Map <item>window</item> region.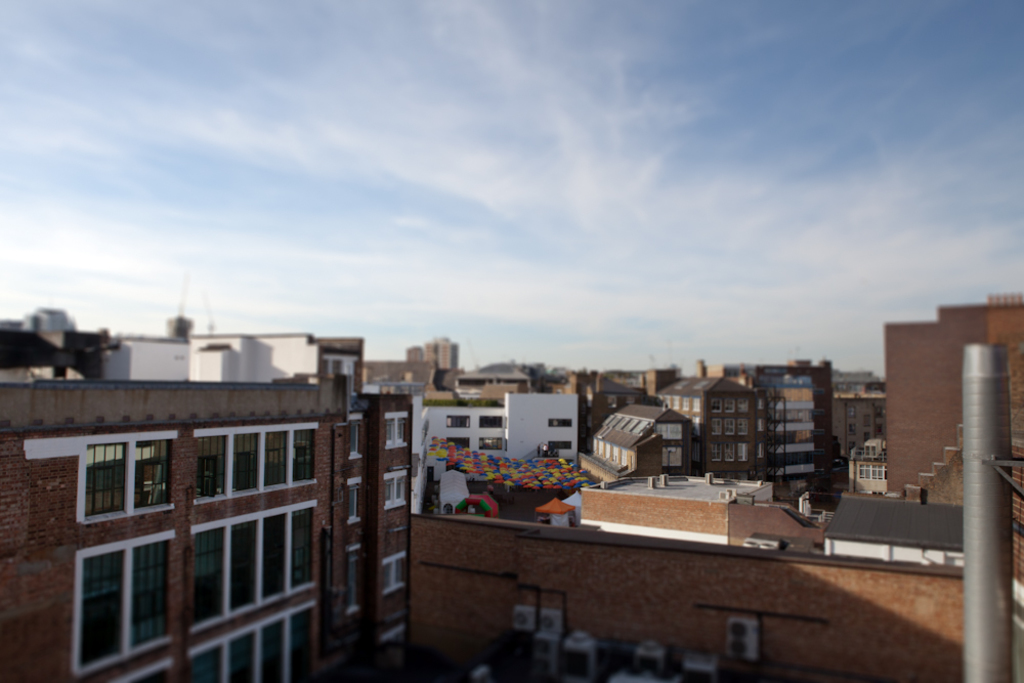
Mapped to [548, 440, 573, 451].
